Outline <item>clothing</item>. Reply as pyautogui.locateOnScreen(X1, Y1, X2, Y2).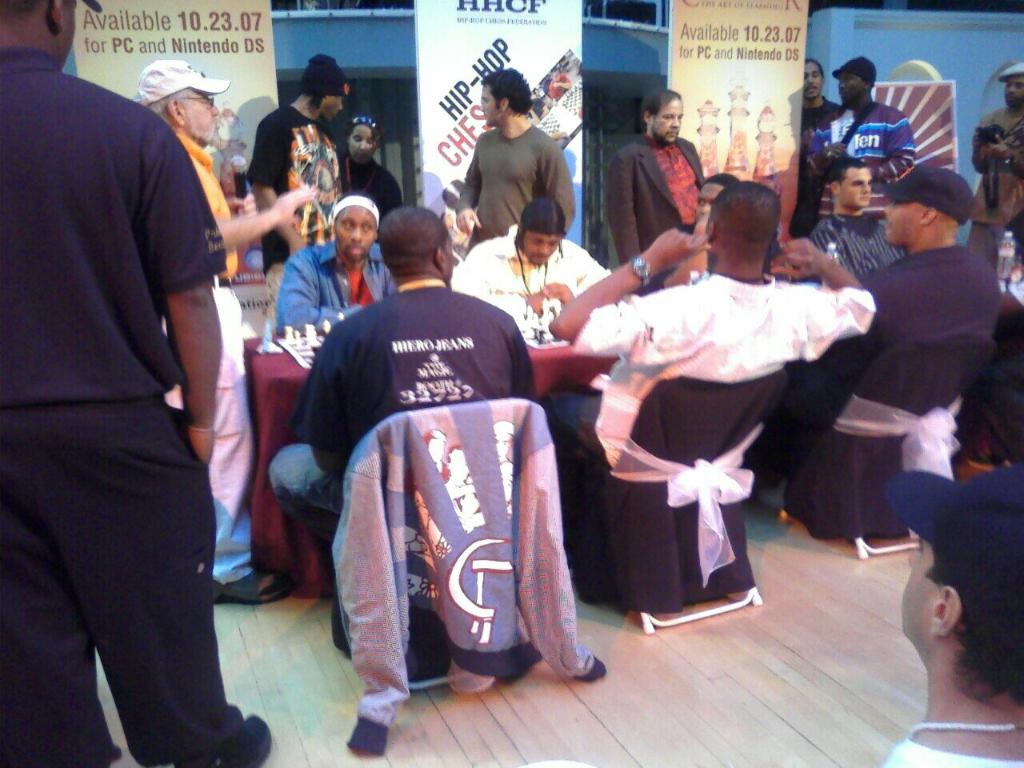
pyautogui.locateOnScreen(469, 226, 605, 326).
